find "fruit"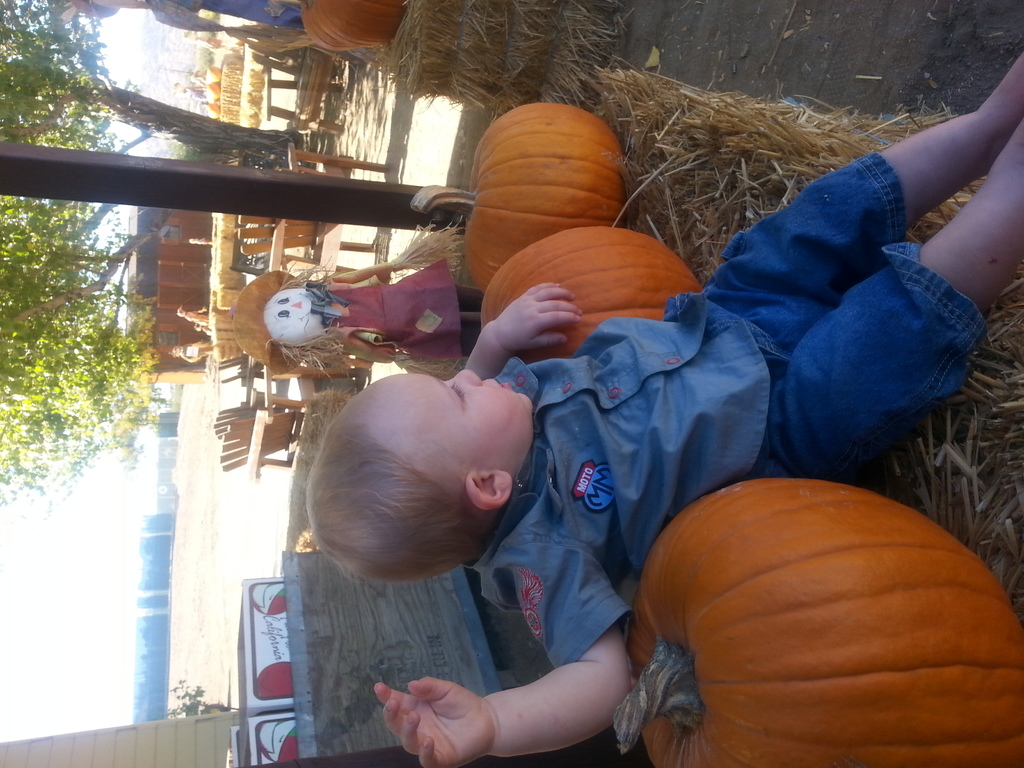
[x1=474, y1=224, x2=704, y2=372]
